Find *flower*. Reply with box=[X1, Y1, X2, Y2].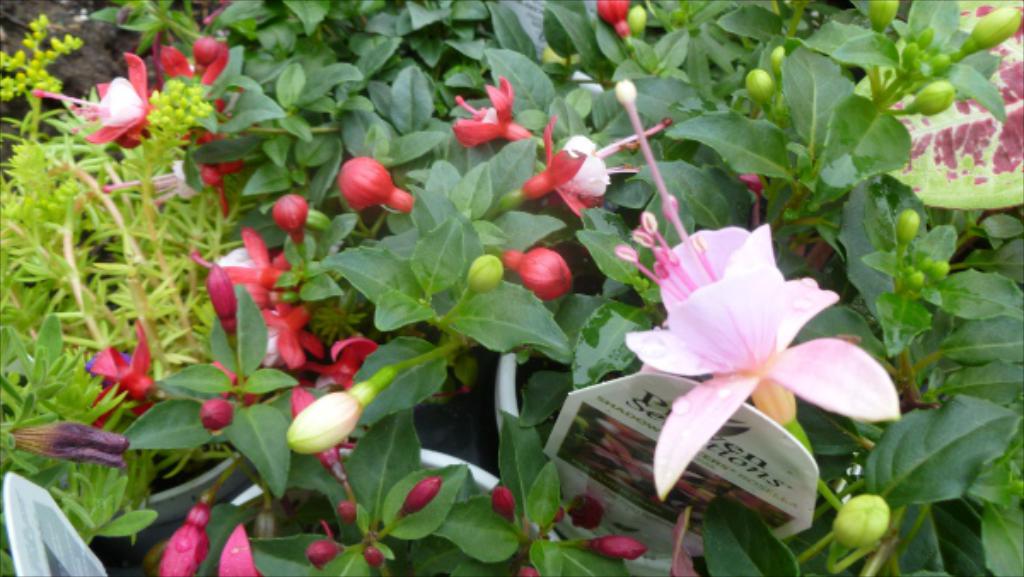
box=[343, 157, 415, 219].
